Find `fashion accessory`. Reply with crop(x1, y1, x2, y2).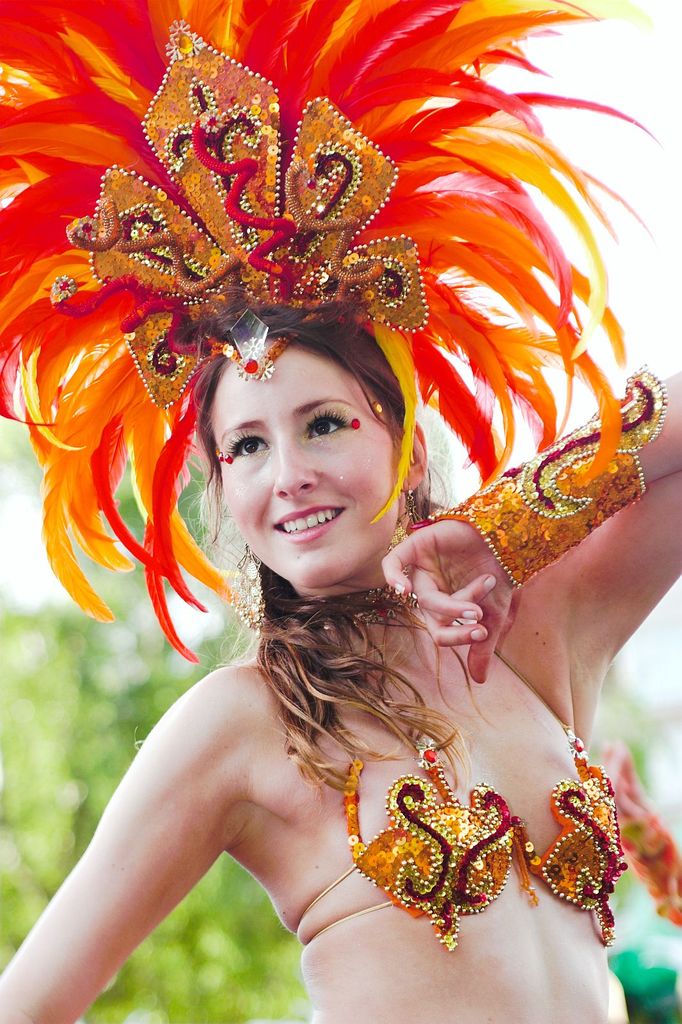
crop(207, 306, 300, 383).
